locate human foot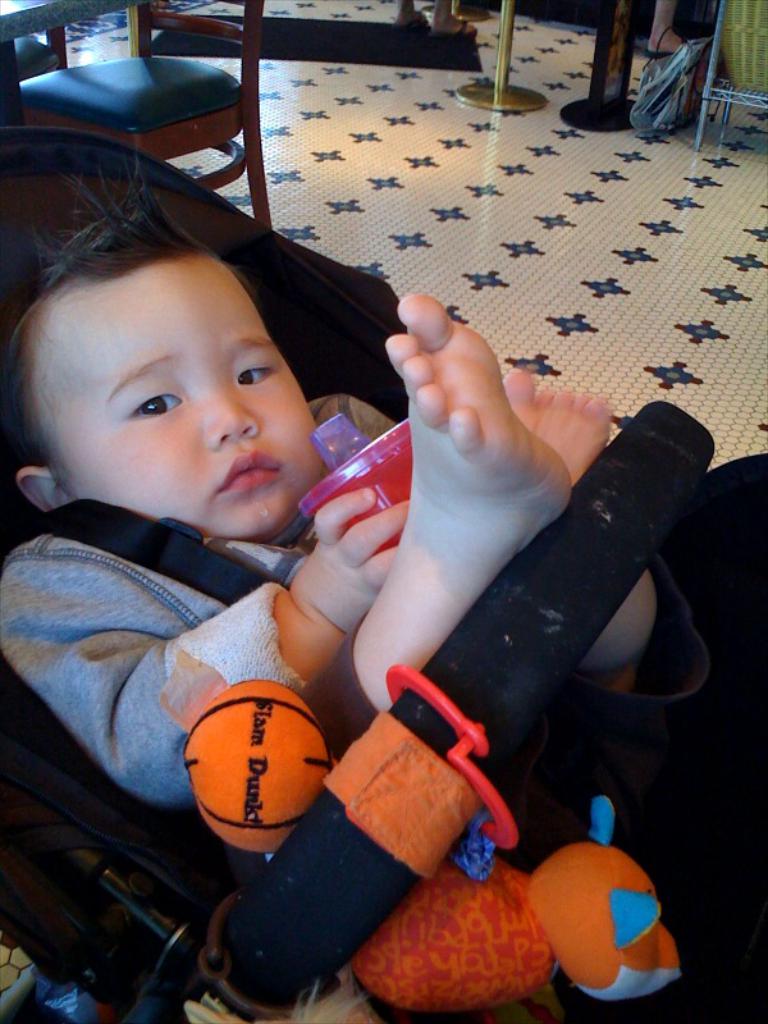
crop(370, 300, 594, 600)
